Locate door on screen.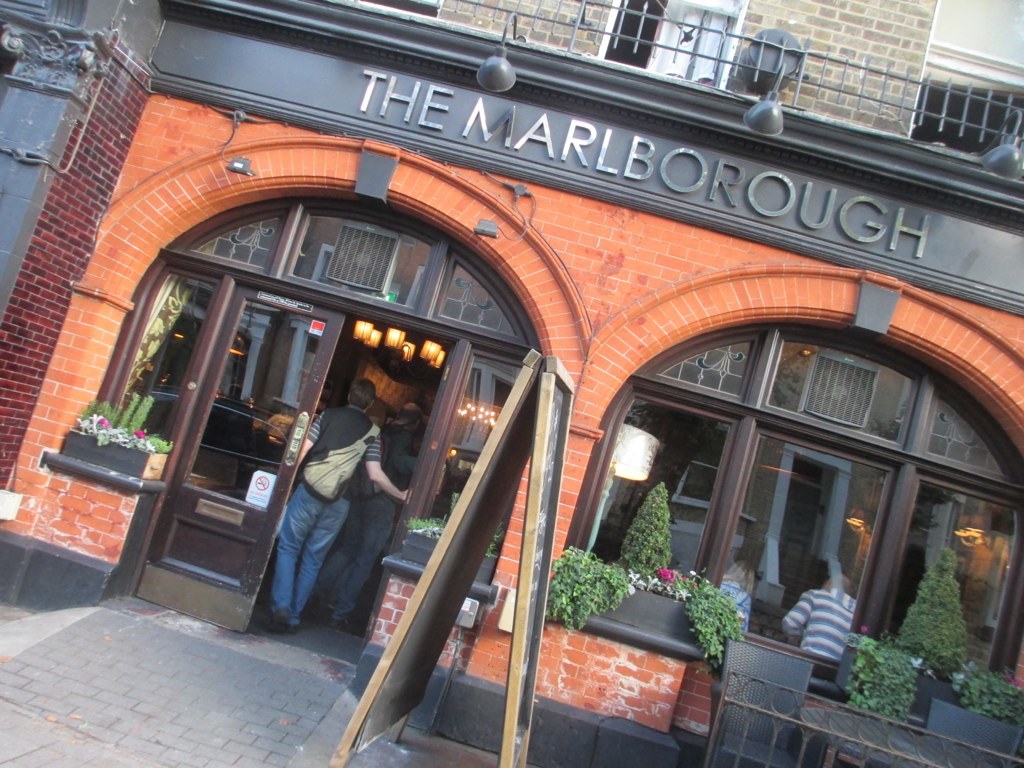
On screen at rect(115, 236, 470, 634).
